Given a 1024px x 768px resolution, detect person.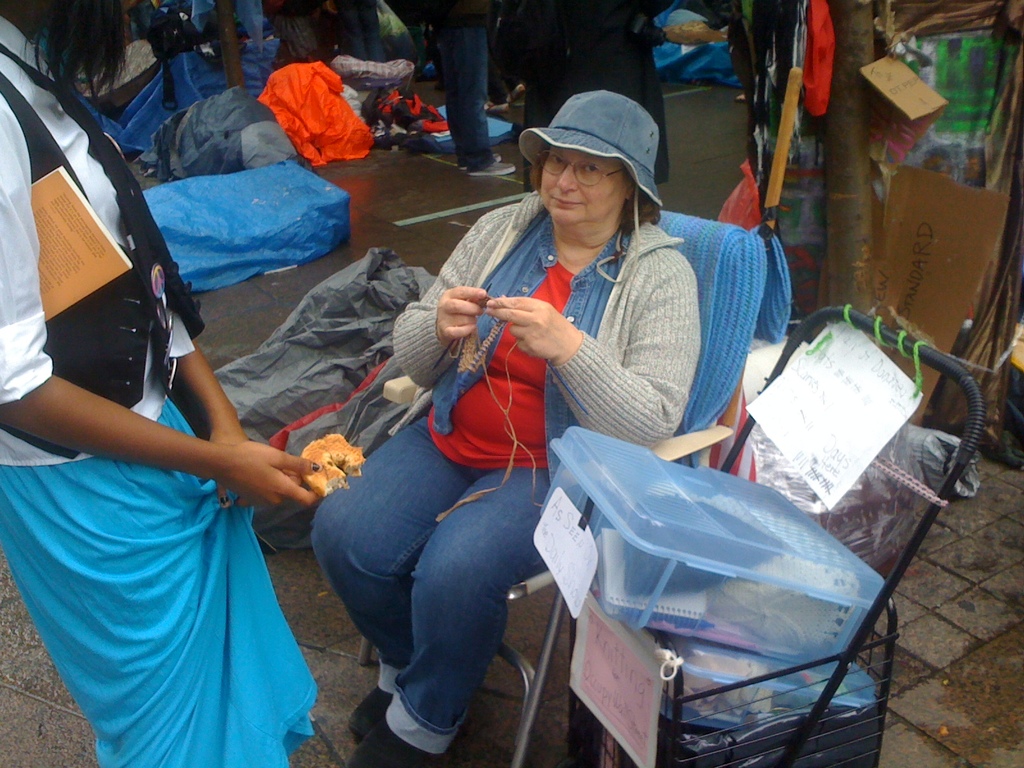
(426,2,515,177).
